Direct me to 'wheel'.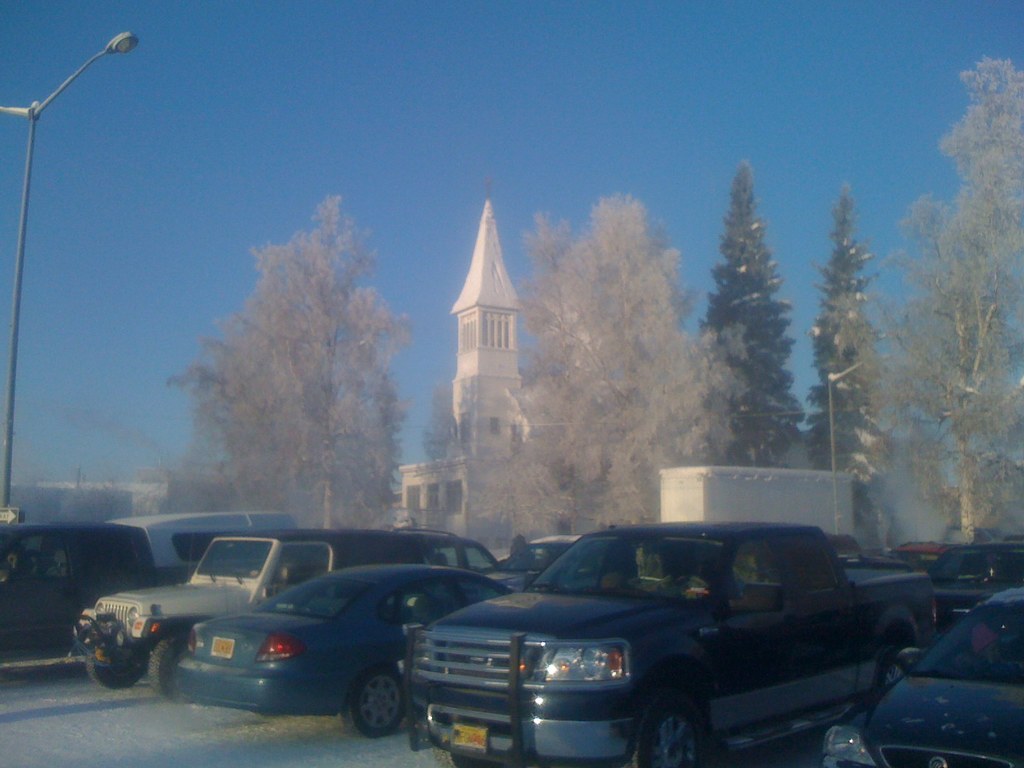
Direction: (326,672,395,758).
